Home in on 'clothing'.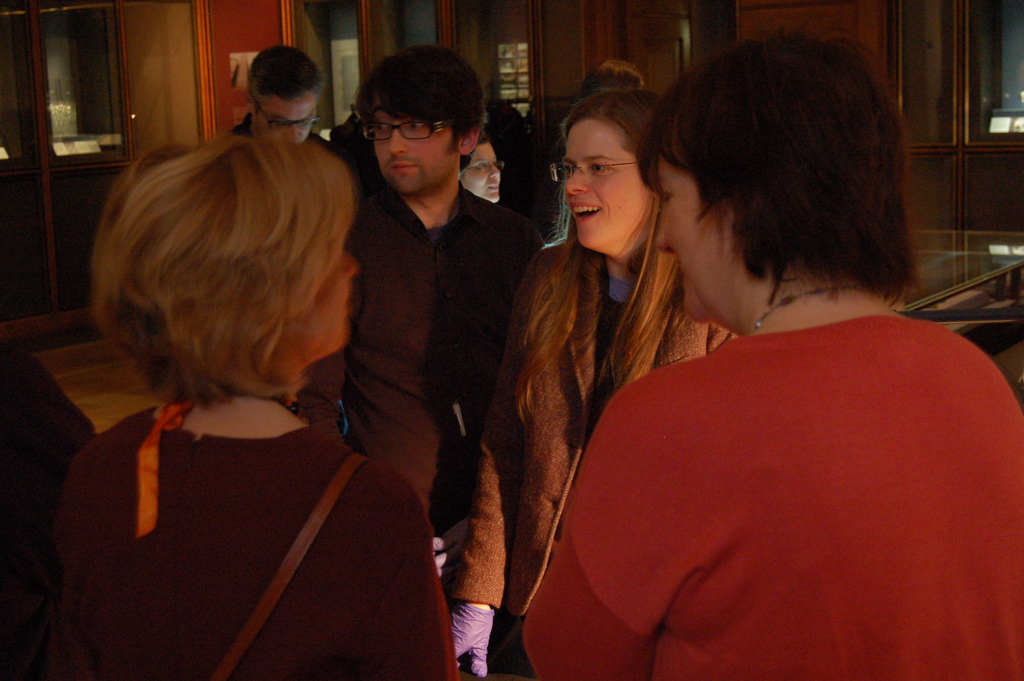
Homed in at 38:388:465:680.
